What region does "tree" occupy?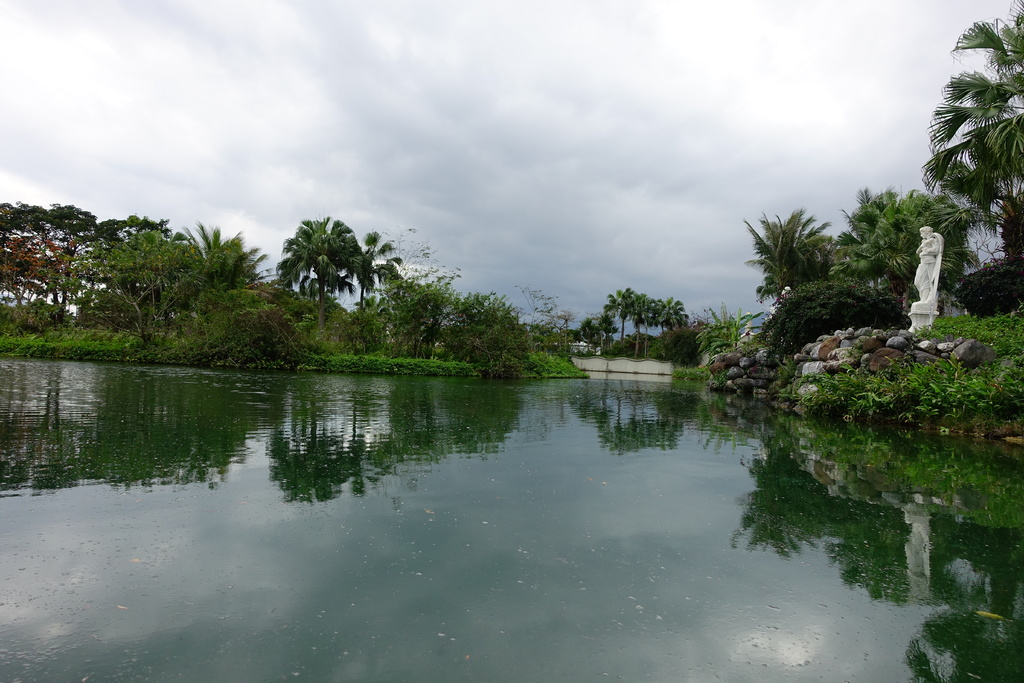
[357,222,481,374].
